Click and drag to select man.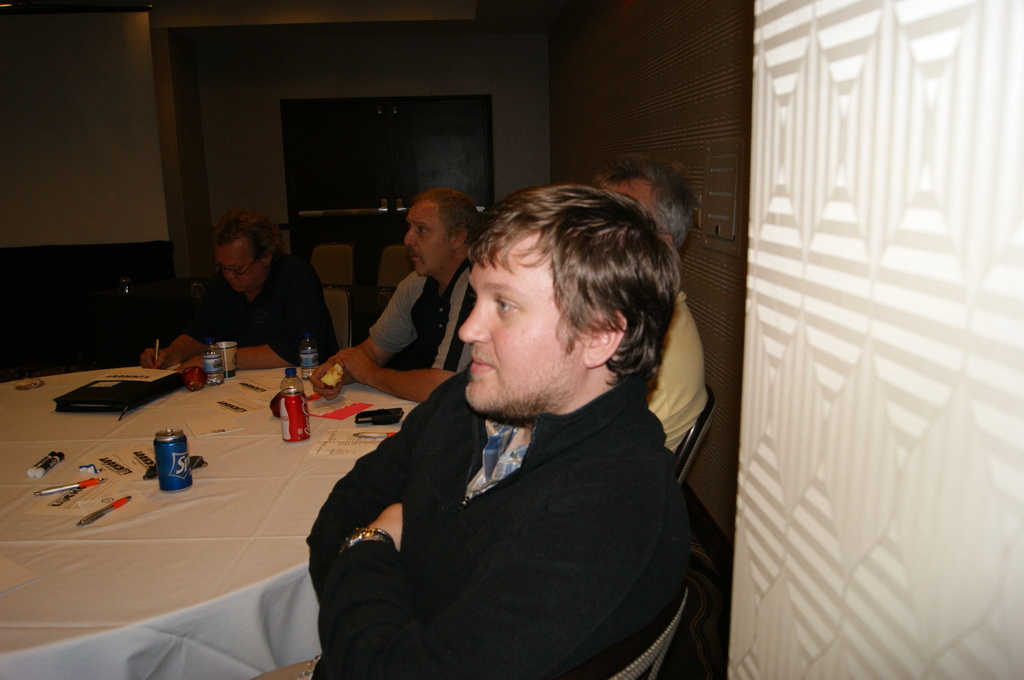
Selection: bbox=(310, 190, 485, 405).
